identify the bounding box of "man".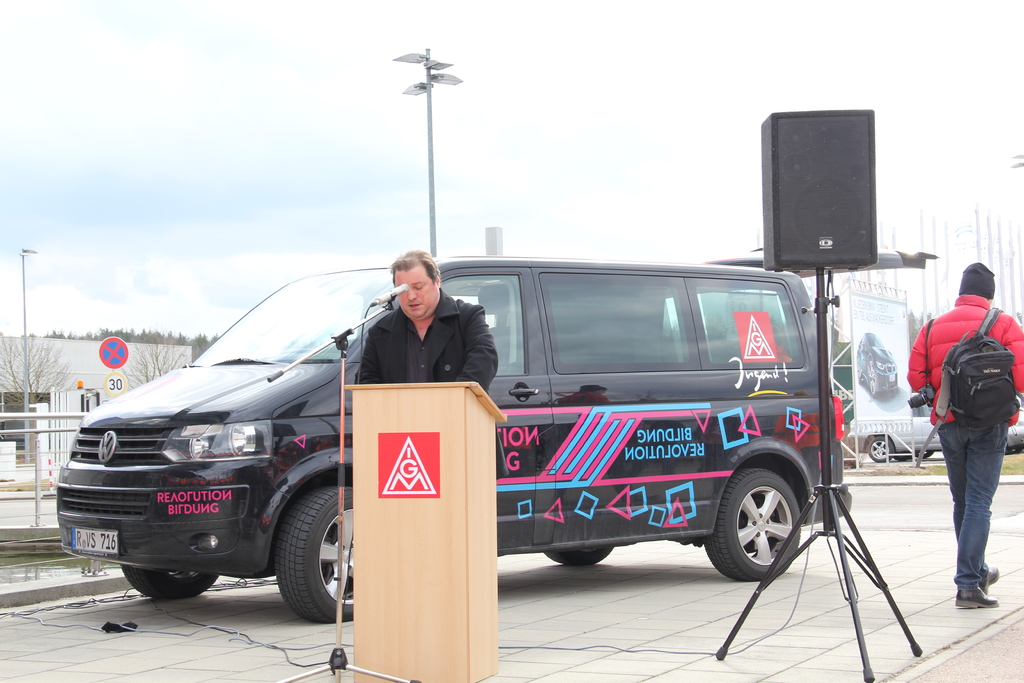
bbox=(899, 259, 1023, 611).
